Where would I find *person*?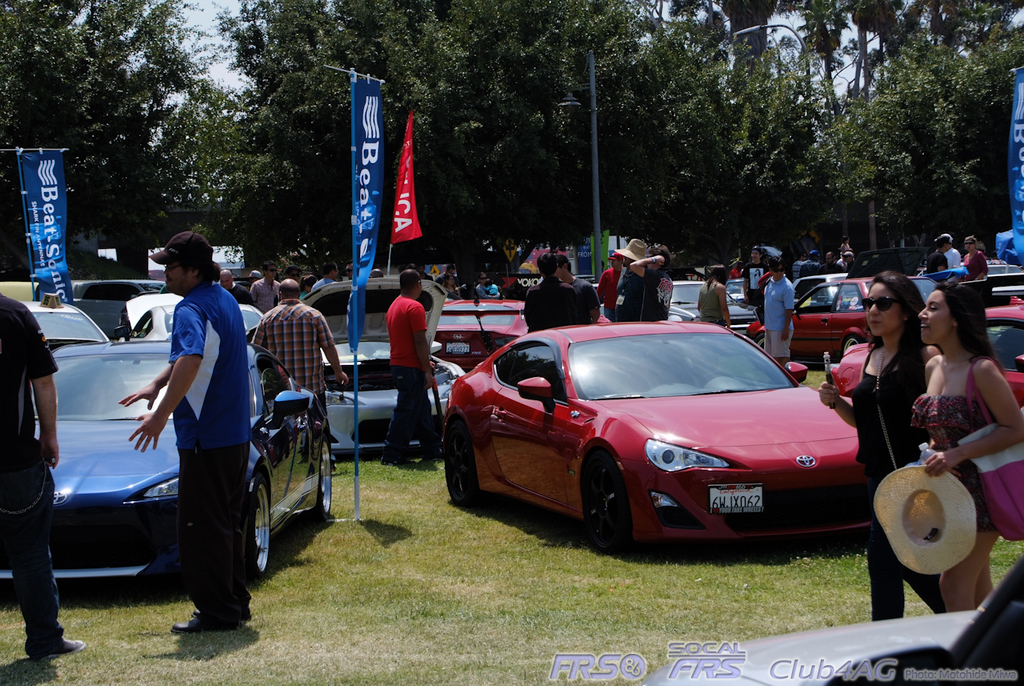
At BBox(700, 271, 736, 326).
